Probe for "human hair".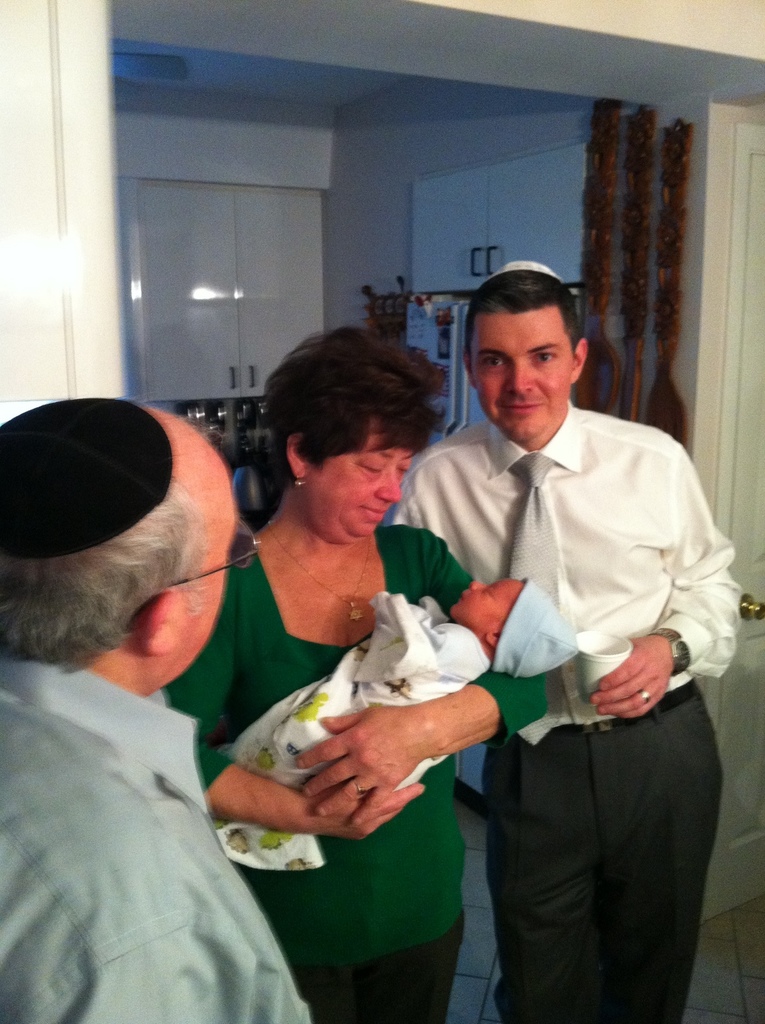
Probe result: bbox=(464, 271, 586, 363).
